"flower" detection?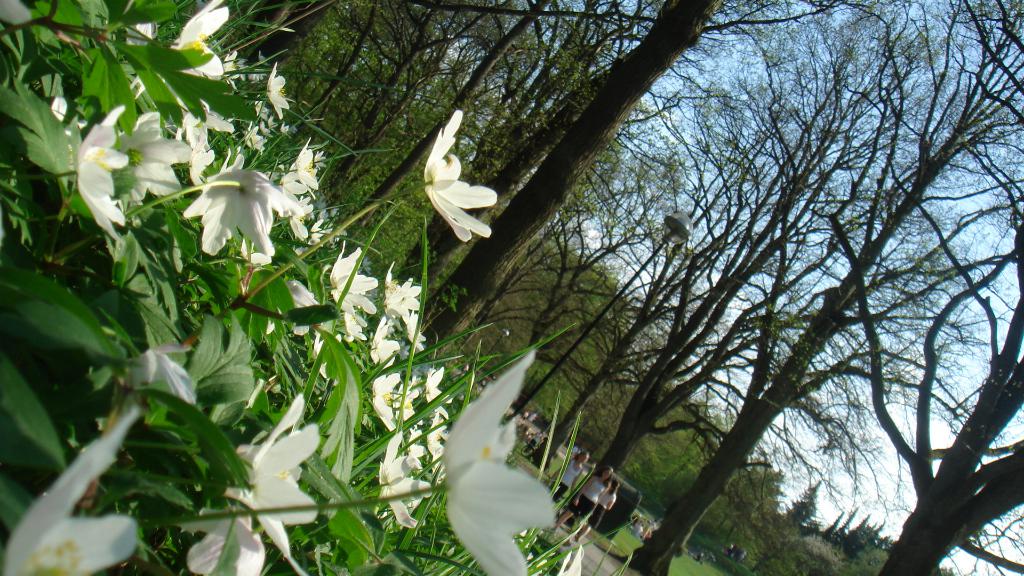
{"left": 232, "top": 399, "right": 325, "bottom": 575}
